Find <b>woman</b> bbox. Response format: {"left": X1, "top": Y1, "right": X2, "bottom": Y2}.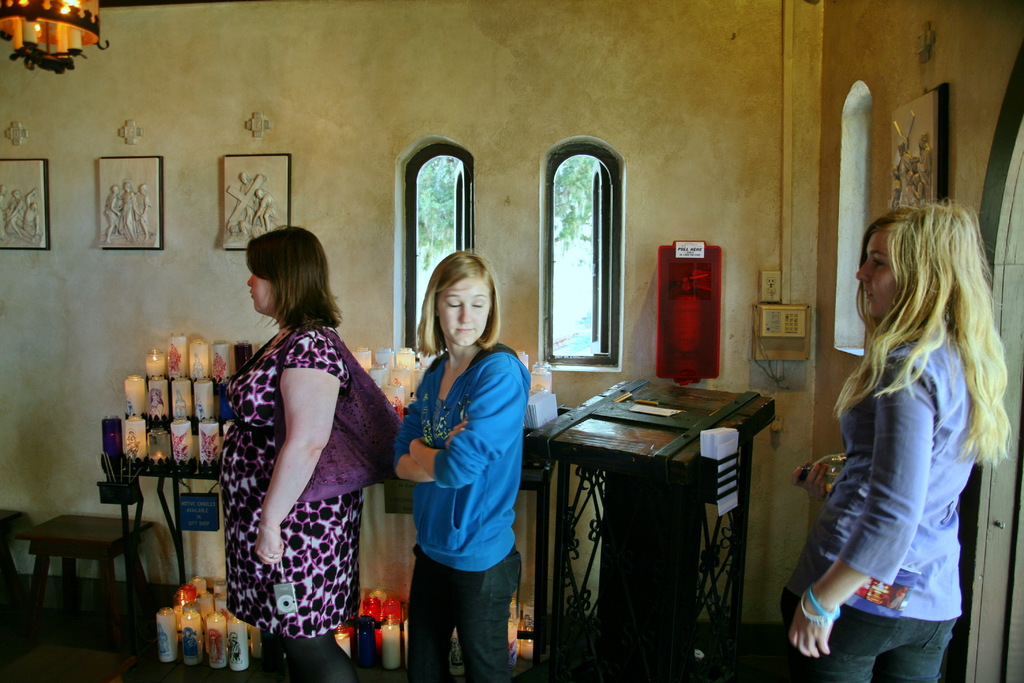
{"left": 201, "top": 204, "right": 399, "bottom": 671}.
